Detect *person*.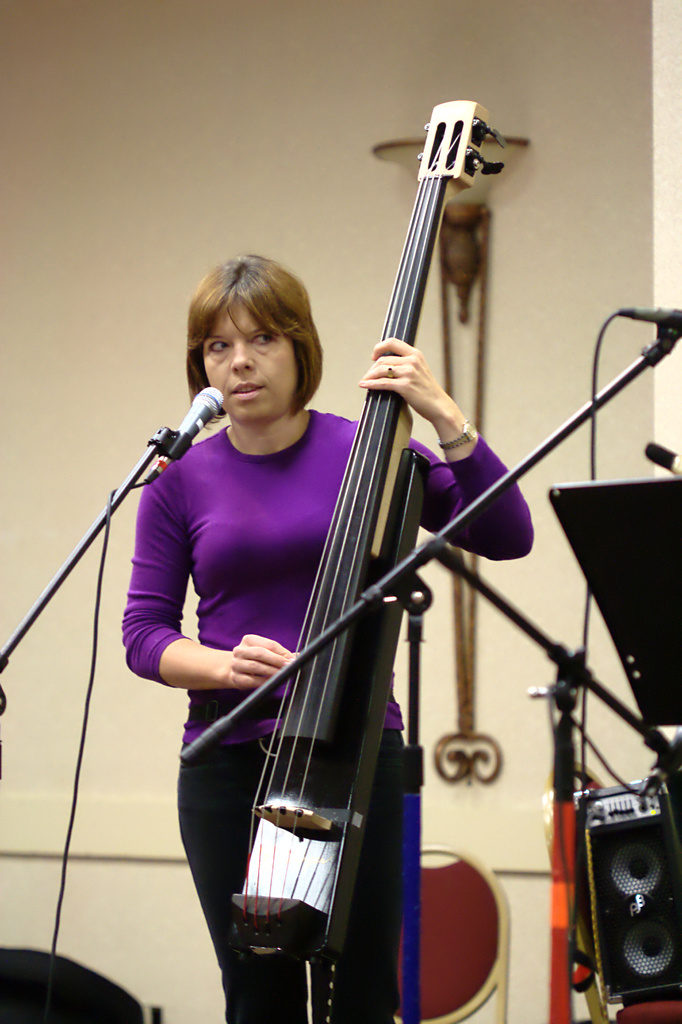
Detected at 115:249:535:1022.
